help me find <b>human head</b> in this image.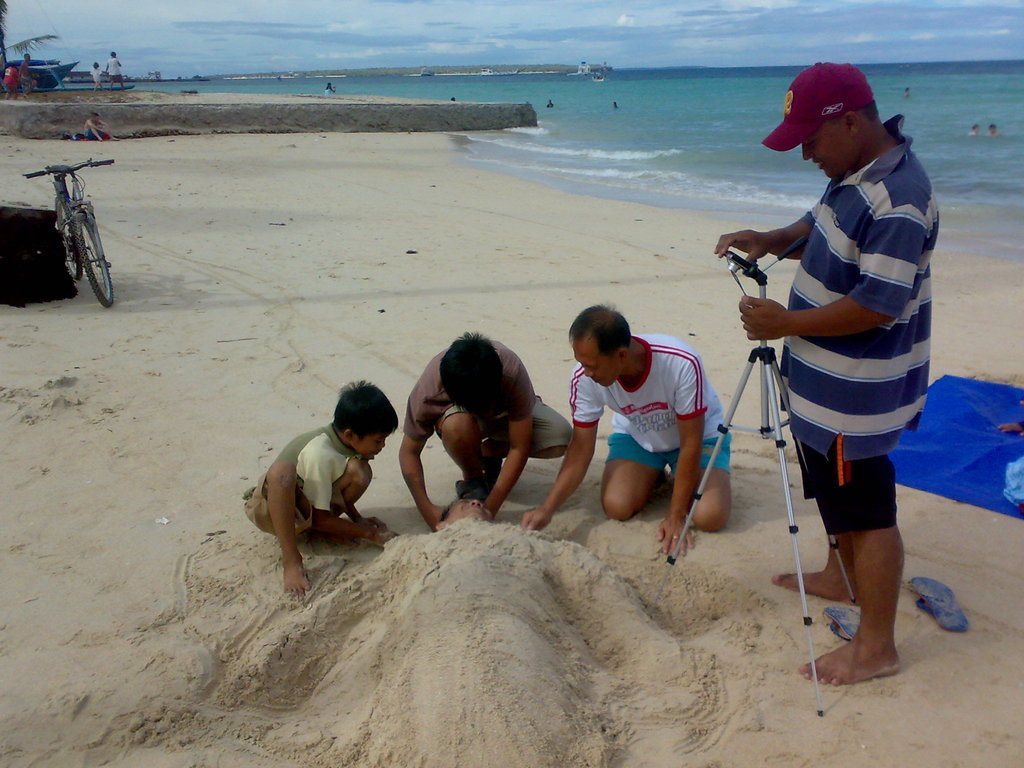
Found it: Rect(780, 66, 883, 182).
